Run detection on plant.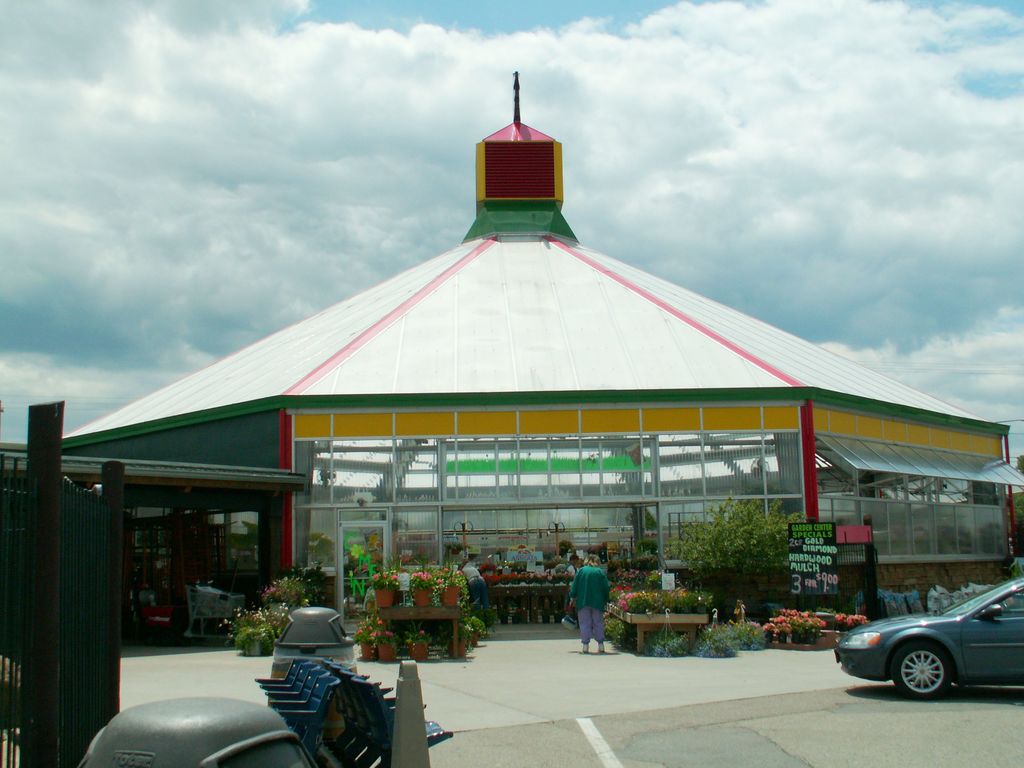
Result: detection(833, 614, 874, 627).
